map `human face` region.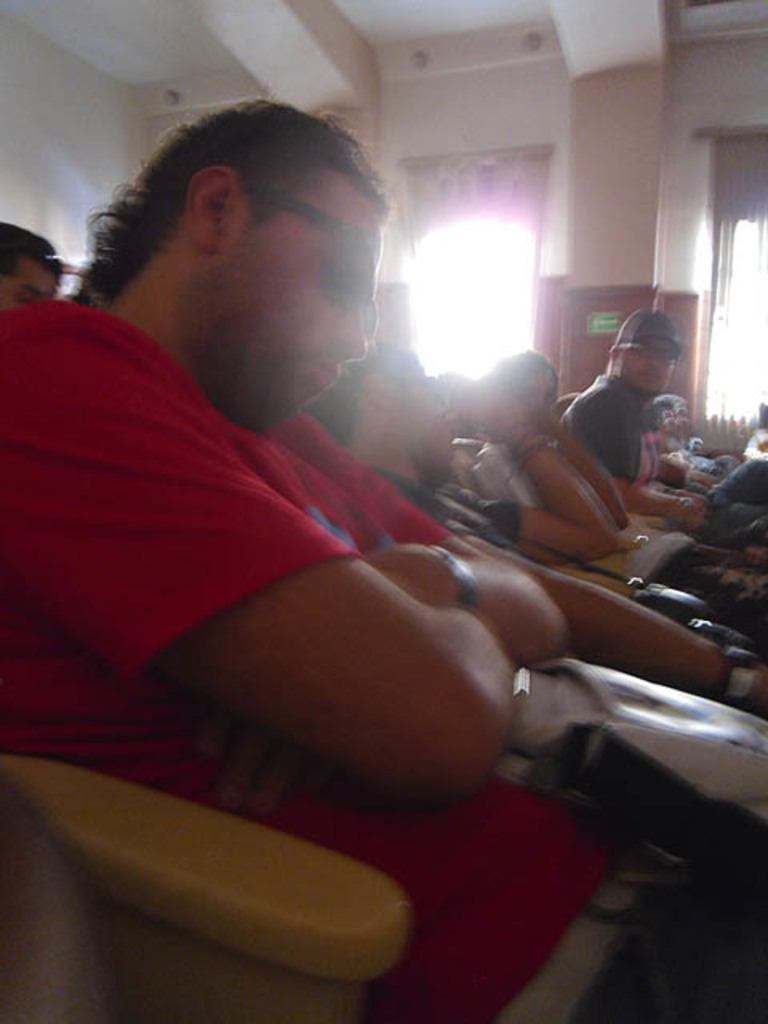
Mapped to 387, 371, 458, 469.
